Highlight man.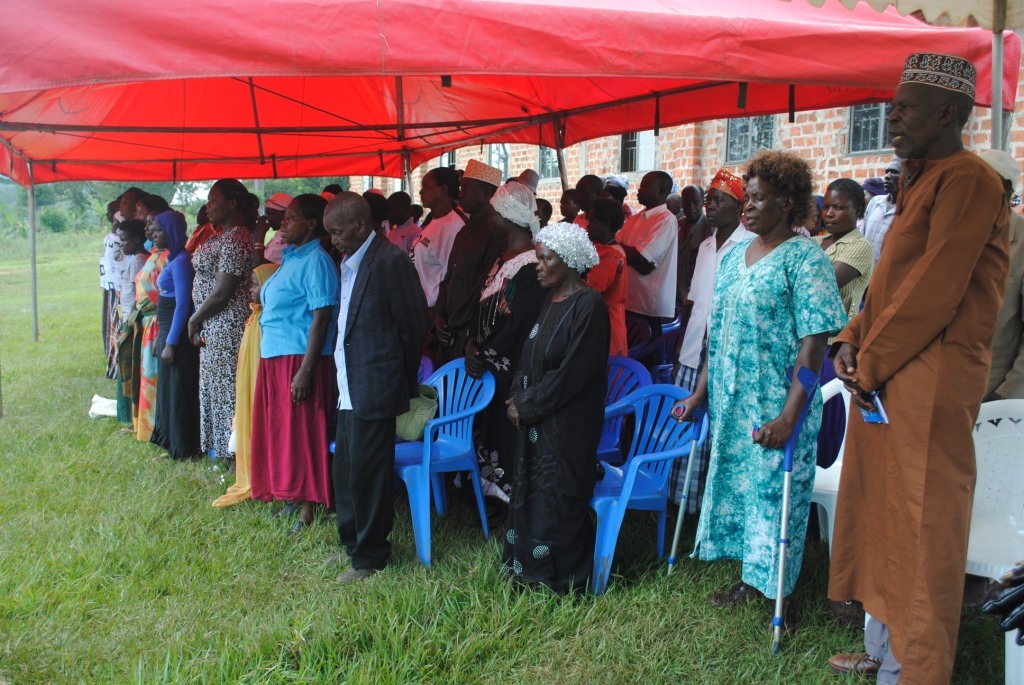
Highlighted region: 329, 193, 428, 580.
